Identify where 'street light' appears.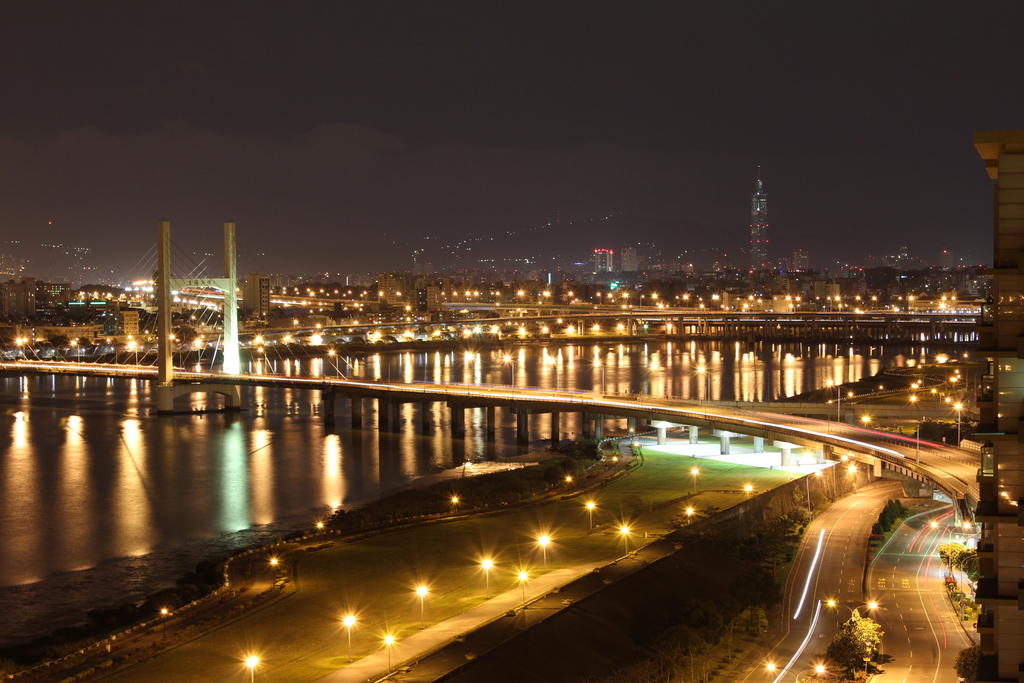
Appears at bbox=[937, 549, 979, 594].
